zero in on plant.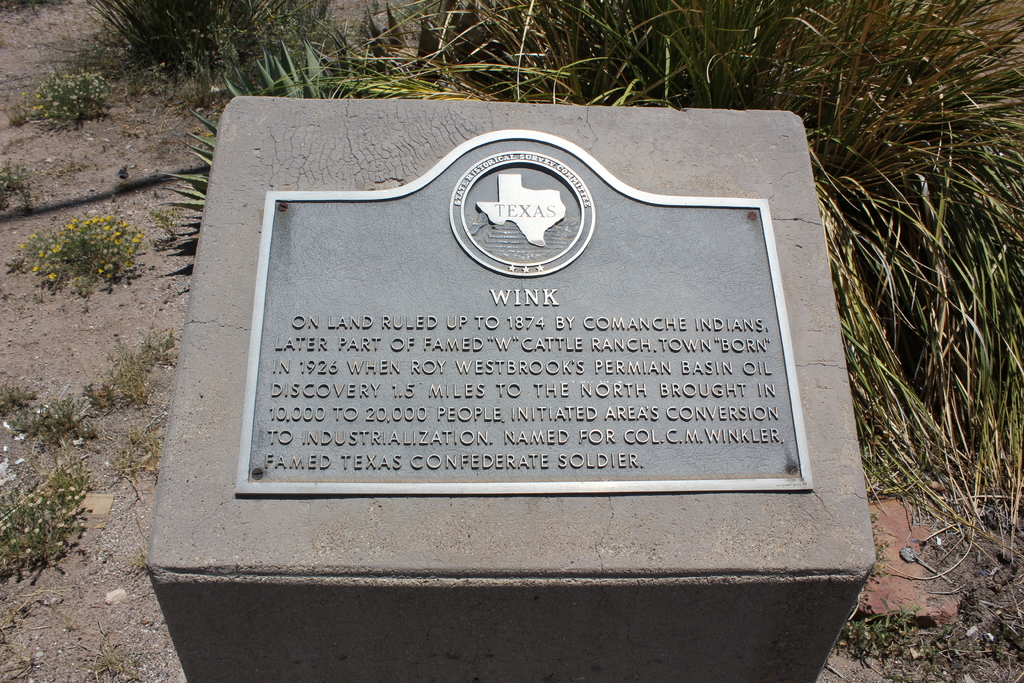
Zeroed in: bbox(846, 602, 925, 647).
